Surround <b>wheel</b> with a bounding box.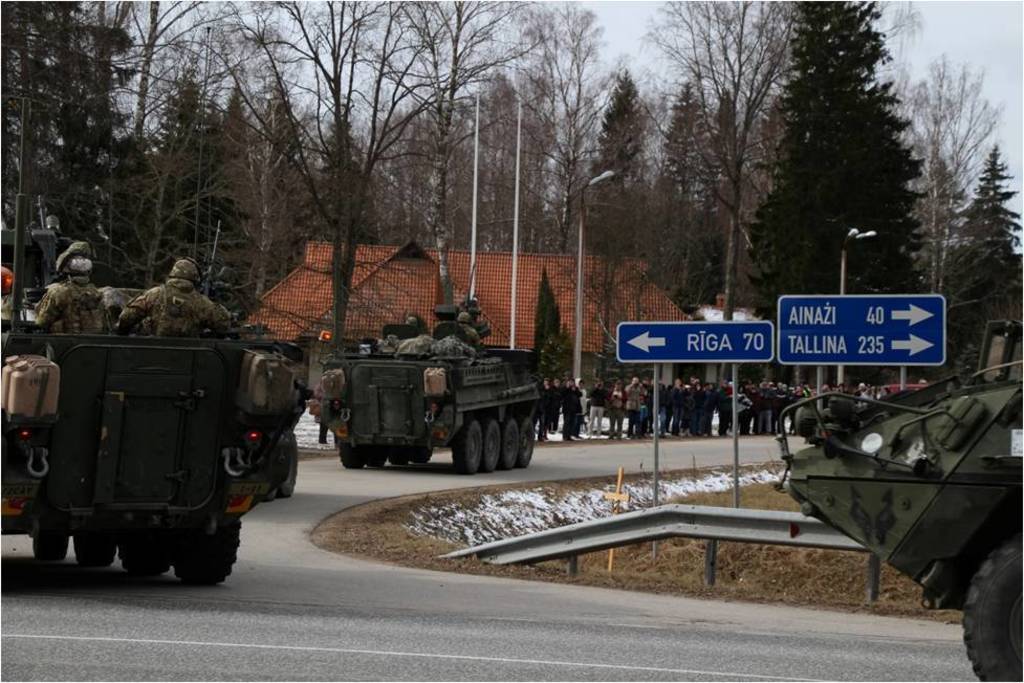
(left=489, top=417, right=505, bottom=470).
